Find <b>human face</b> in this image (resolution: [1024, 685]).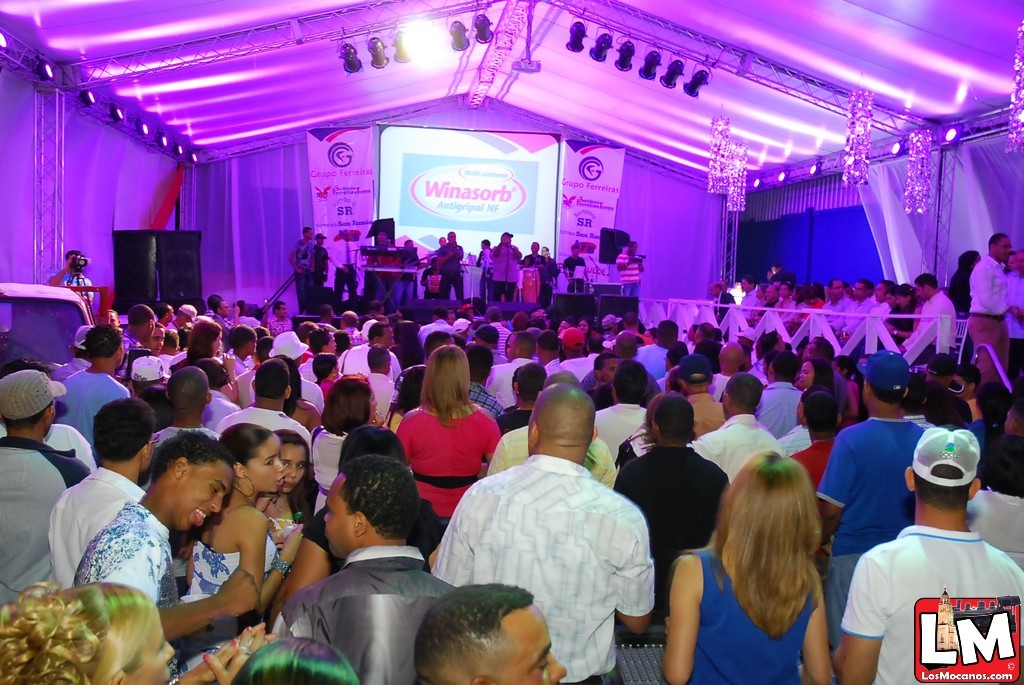
{"x1": 376, "y1": 328, "x2": 393, "y2": 346}.
